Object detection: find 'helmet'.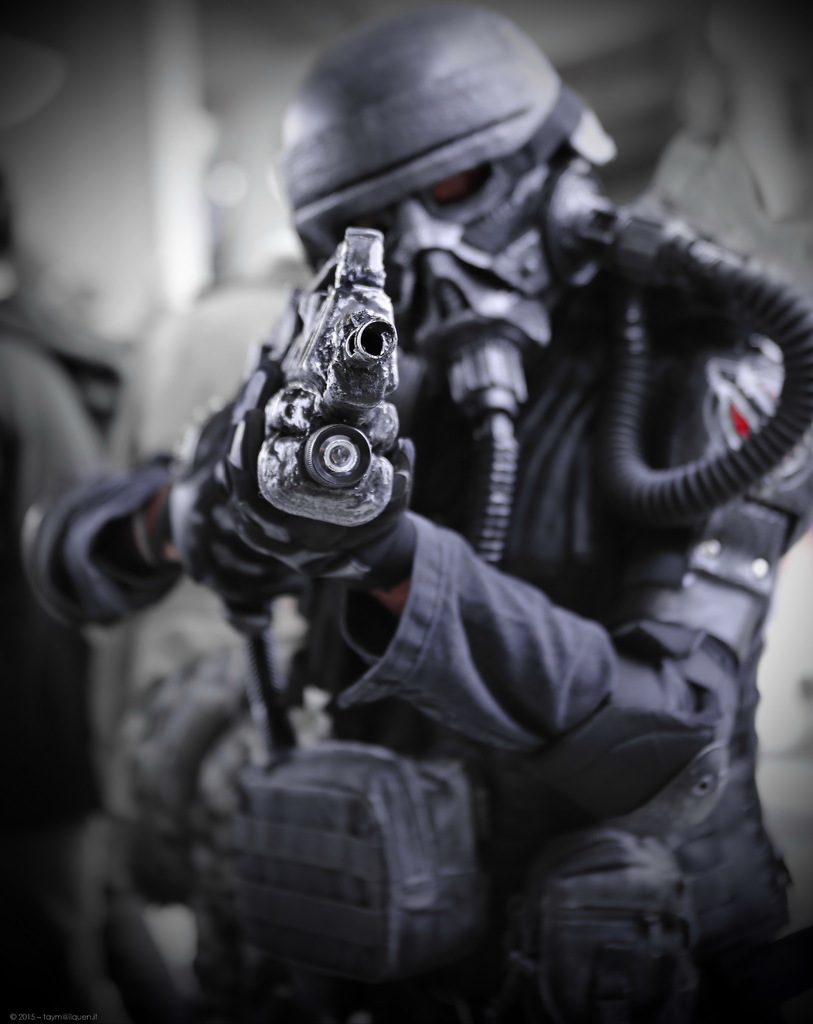
267, 28, 608, 257.
